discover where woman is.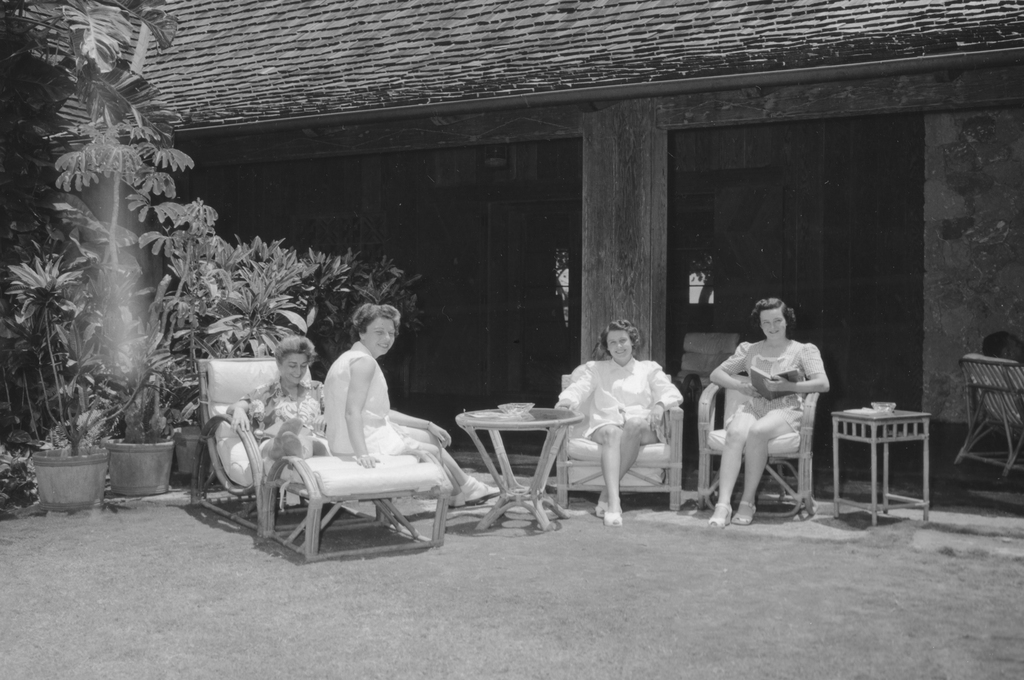
Discovered at [323, 302, 504, 507].
